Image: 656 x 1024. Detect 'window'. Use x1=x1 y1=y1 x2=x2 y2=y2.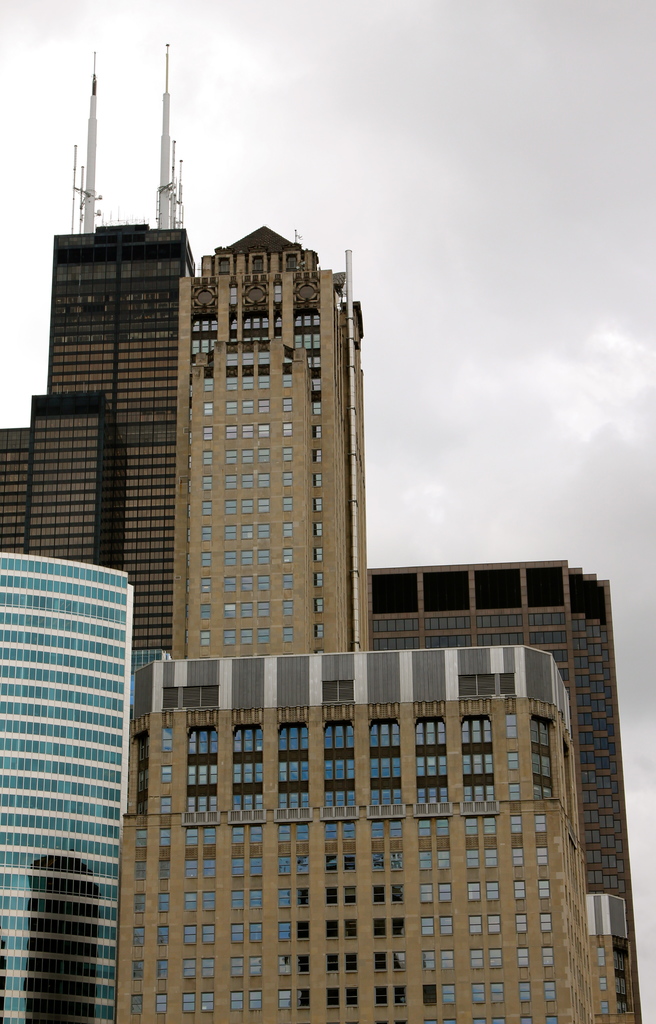
x1=228 y1=401 x2=240 y2=419.
